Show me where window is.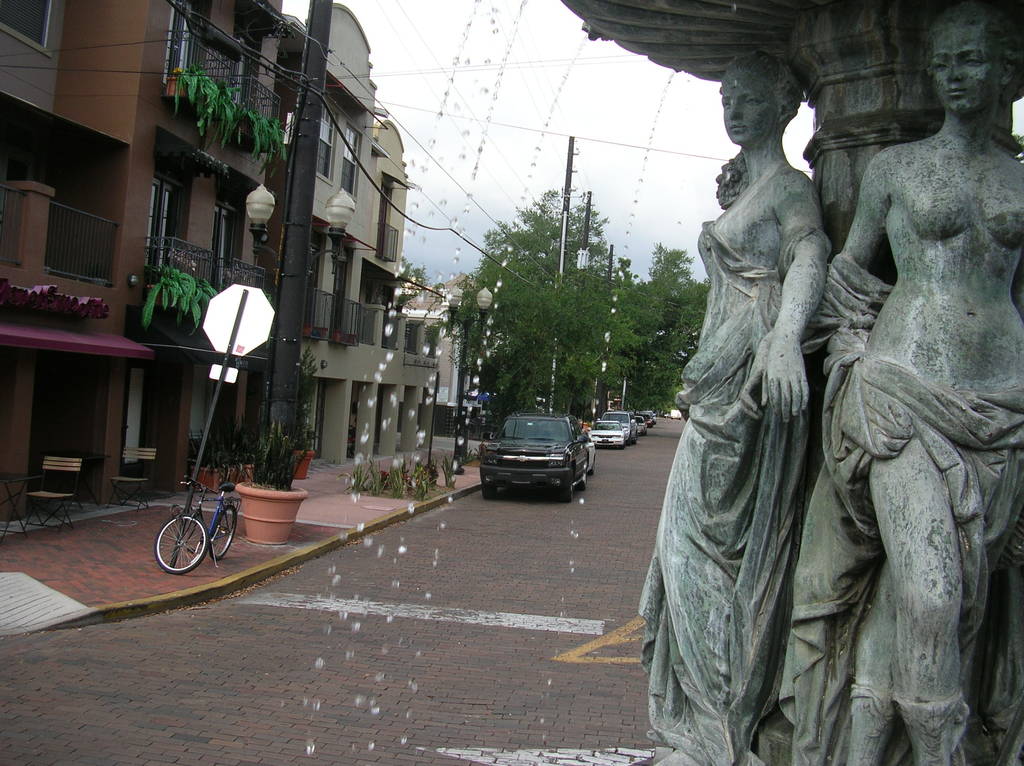
window is at 342, 124, 359, 198.
